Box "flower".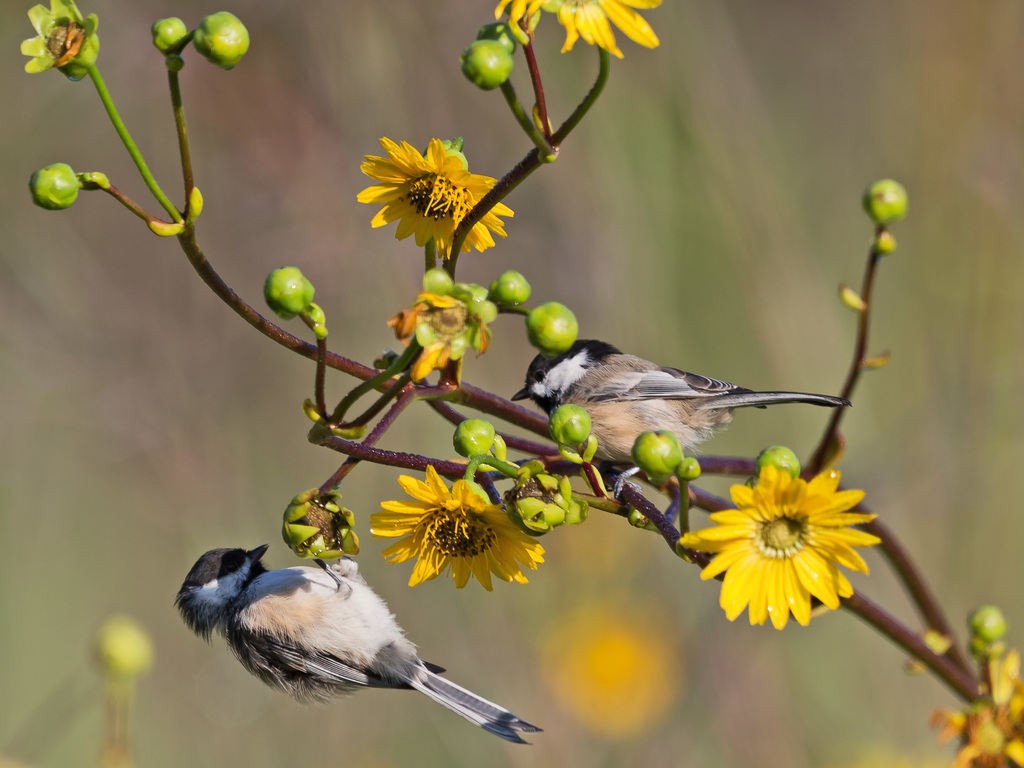
region(490, 0, 660, 63).
